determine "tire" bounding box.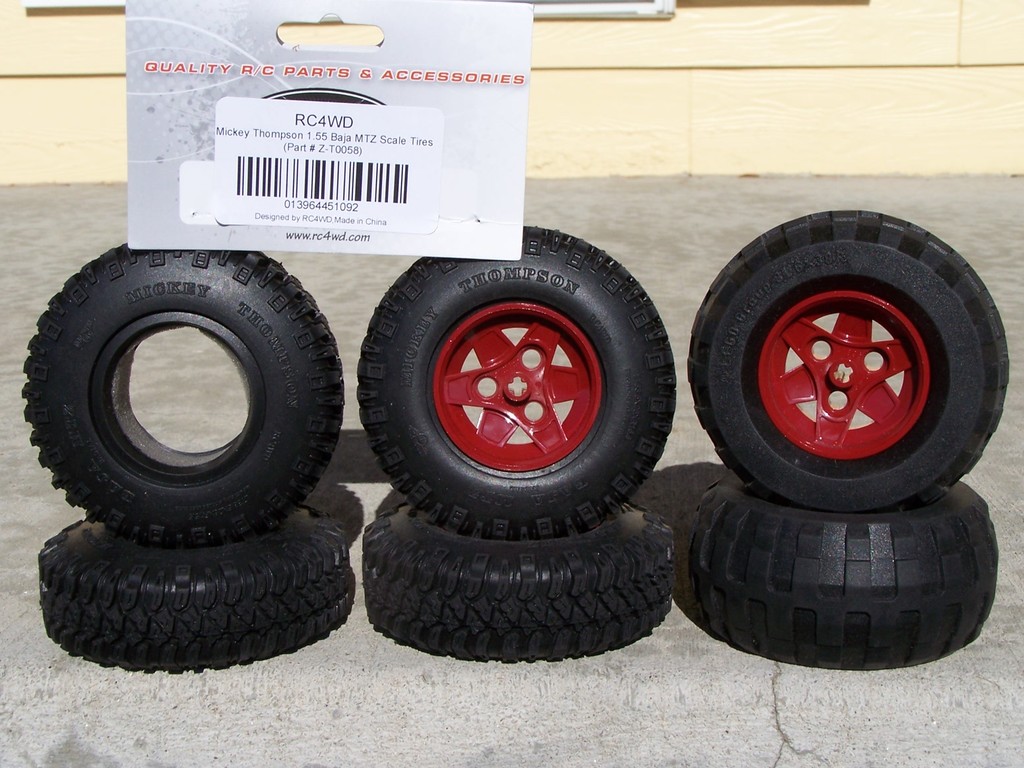
Determined: 36/519/355/670.
